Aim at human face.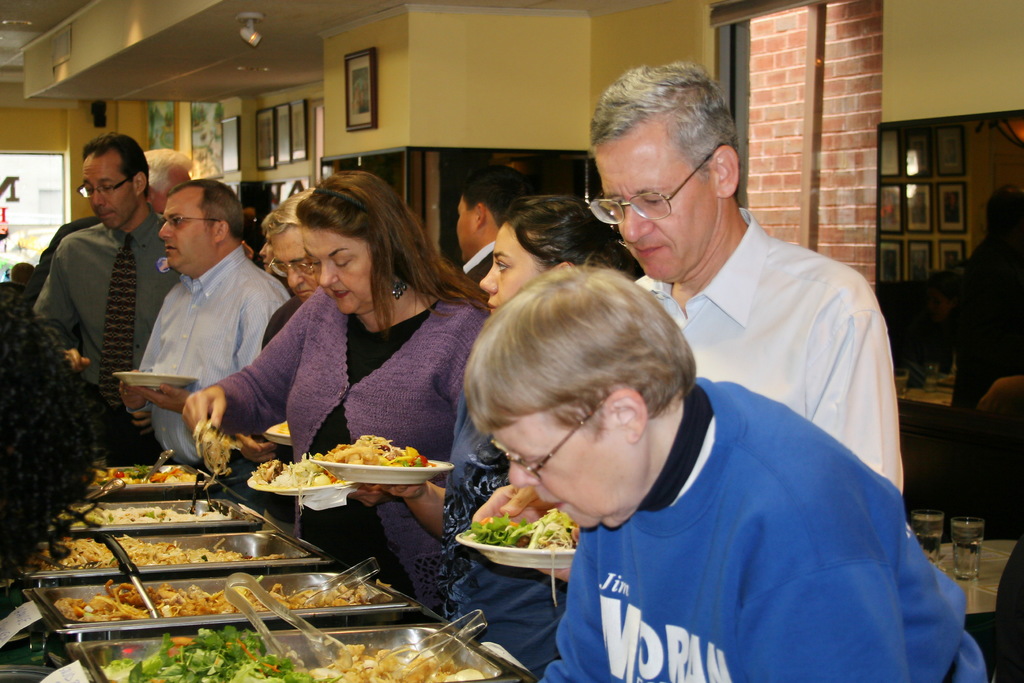
Aimed at select_region(81, 151, 135, 229).
